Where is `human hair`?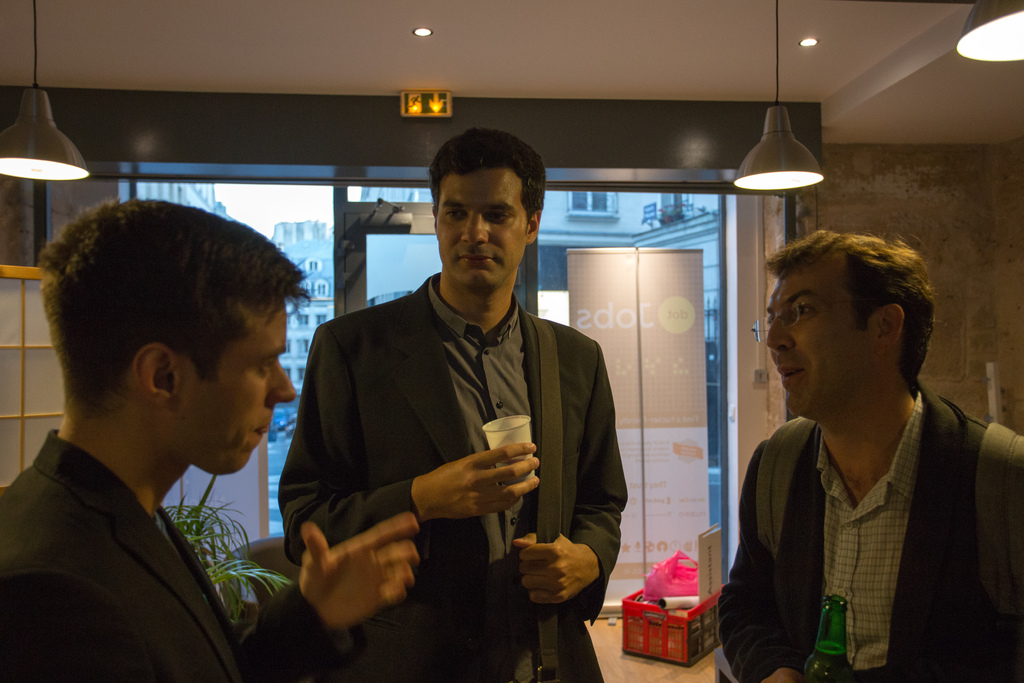
<bbox>35, 199, 310, 413</bbox>.
